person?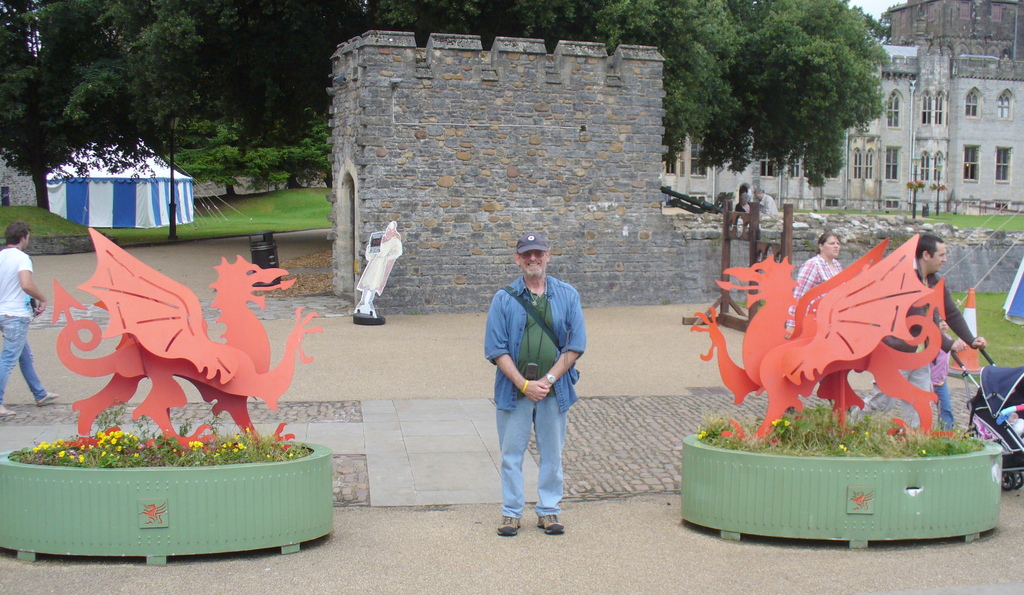
784/231/840/339
